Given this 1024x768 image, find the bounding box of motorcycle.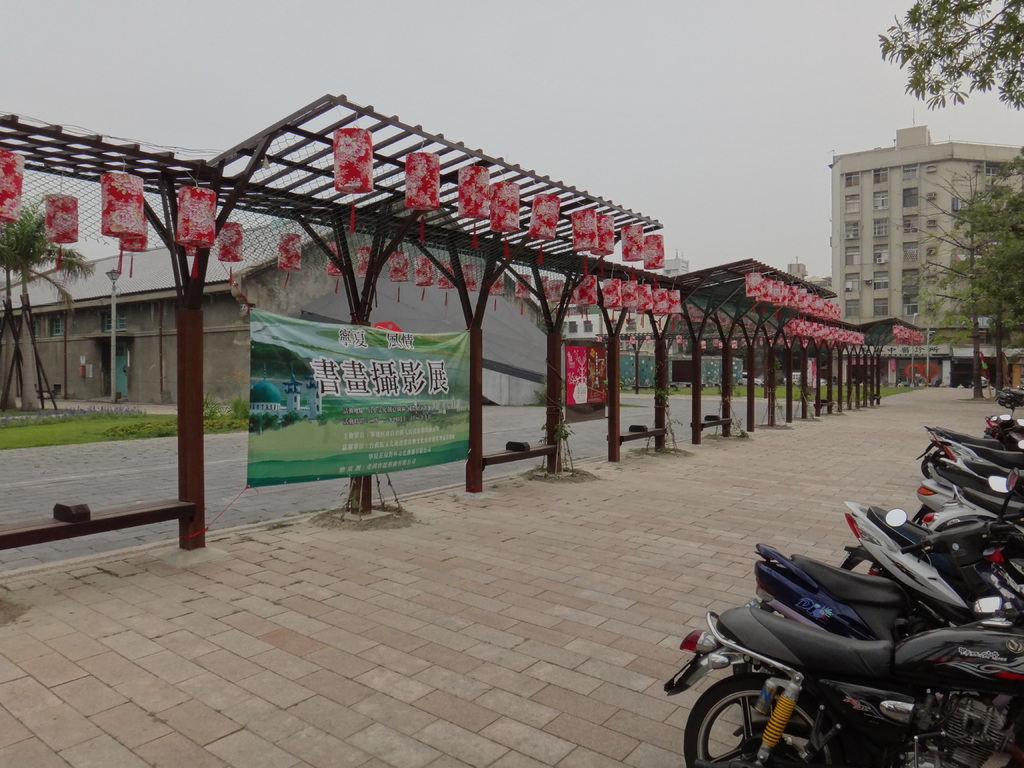
833,500,1009,596.
